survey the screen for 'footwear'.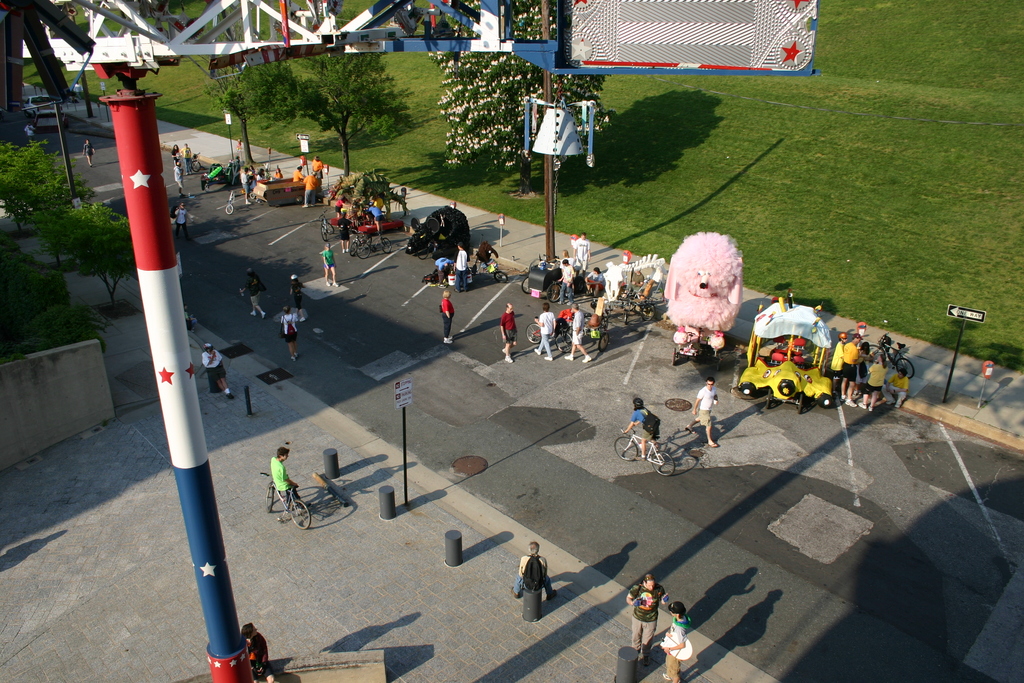
Survey found: detection(442, 336, 452, 342).
